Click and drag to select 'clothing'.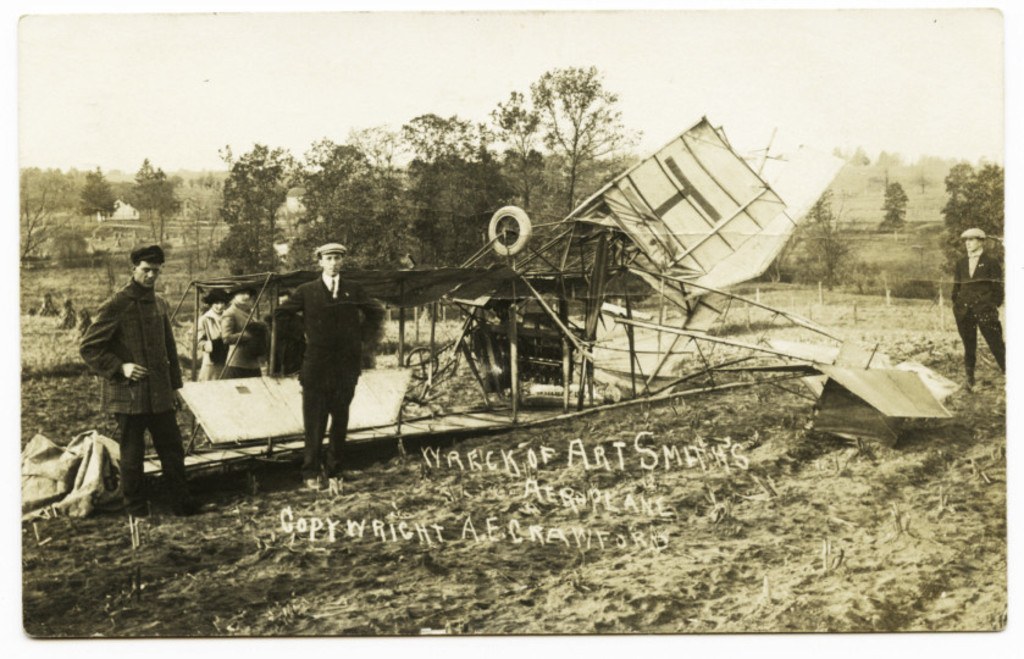
Selection: bbox(218, 304, 264, 386).
